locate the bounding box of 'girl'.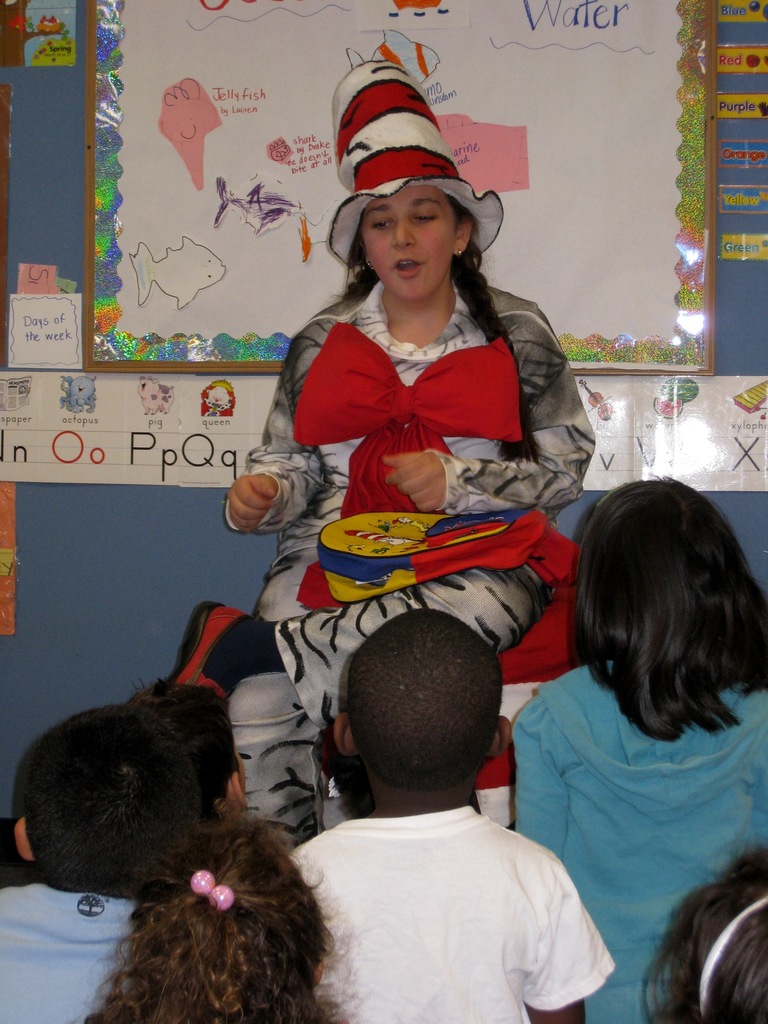
Bounding box: <bbox>639, 847, 767, 1023</bbox>.
